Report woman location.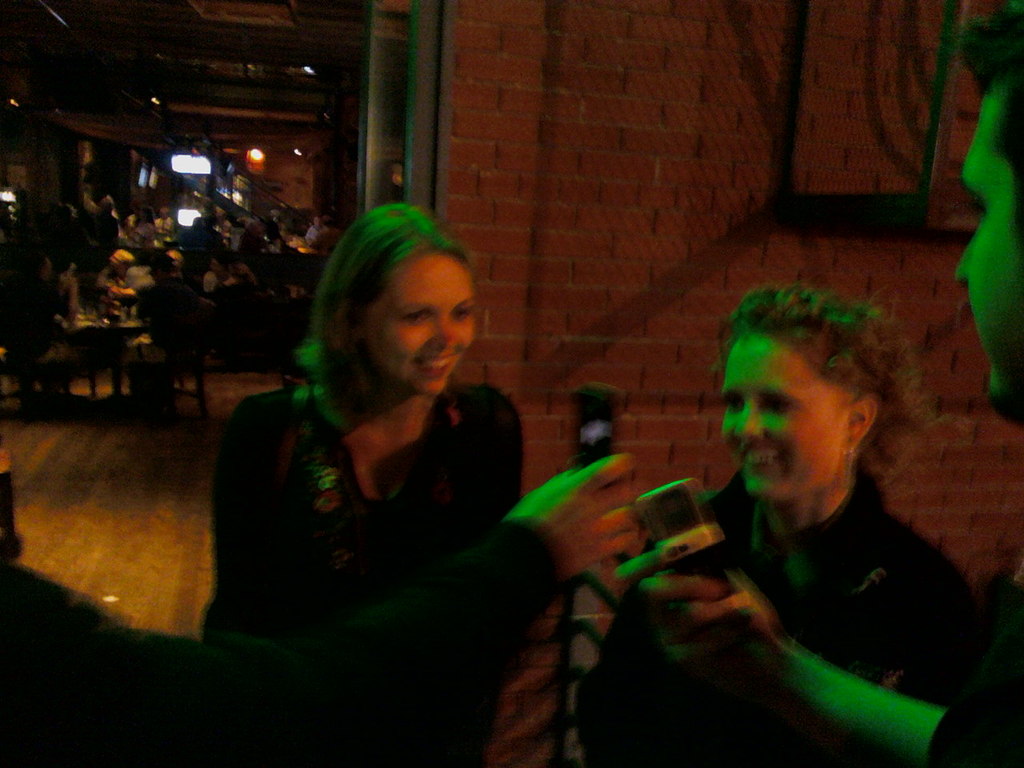
Report: <box>170,178,652,715</box>.
